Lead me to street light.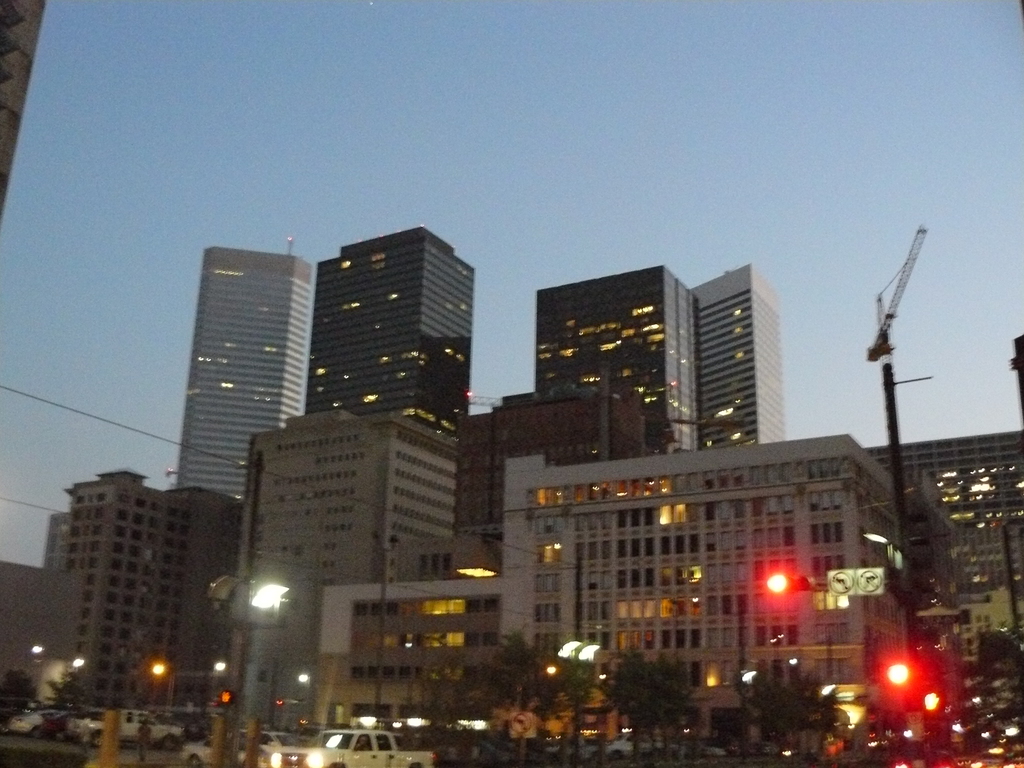
Lead to (248, 581, 295, 728).
